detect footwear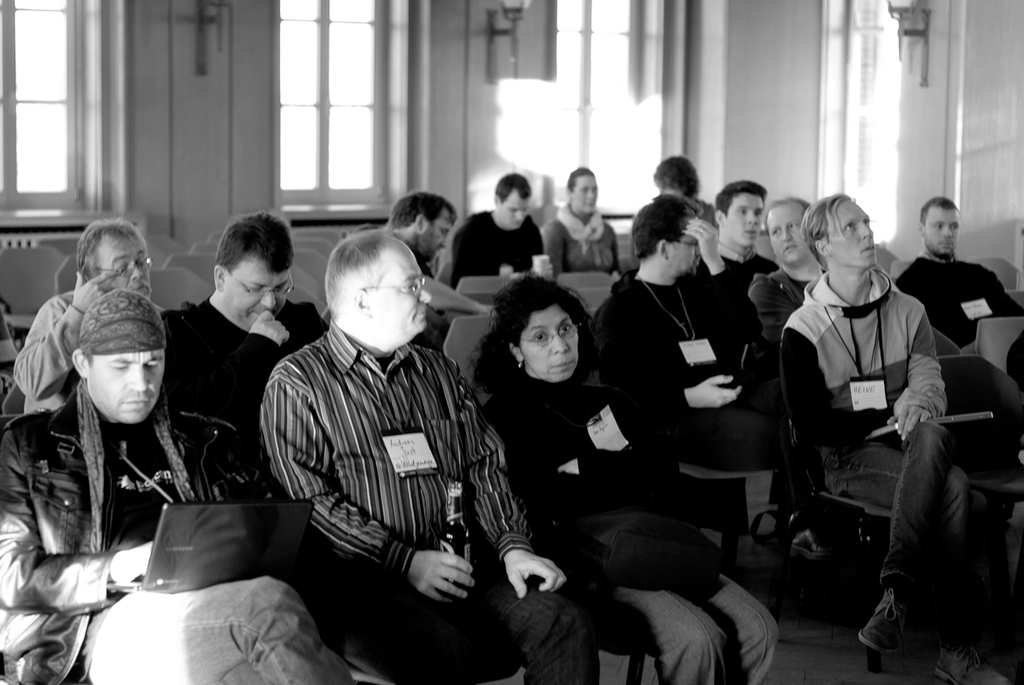
crop(786, 523, 843, 563)
